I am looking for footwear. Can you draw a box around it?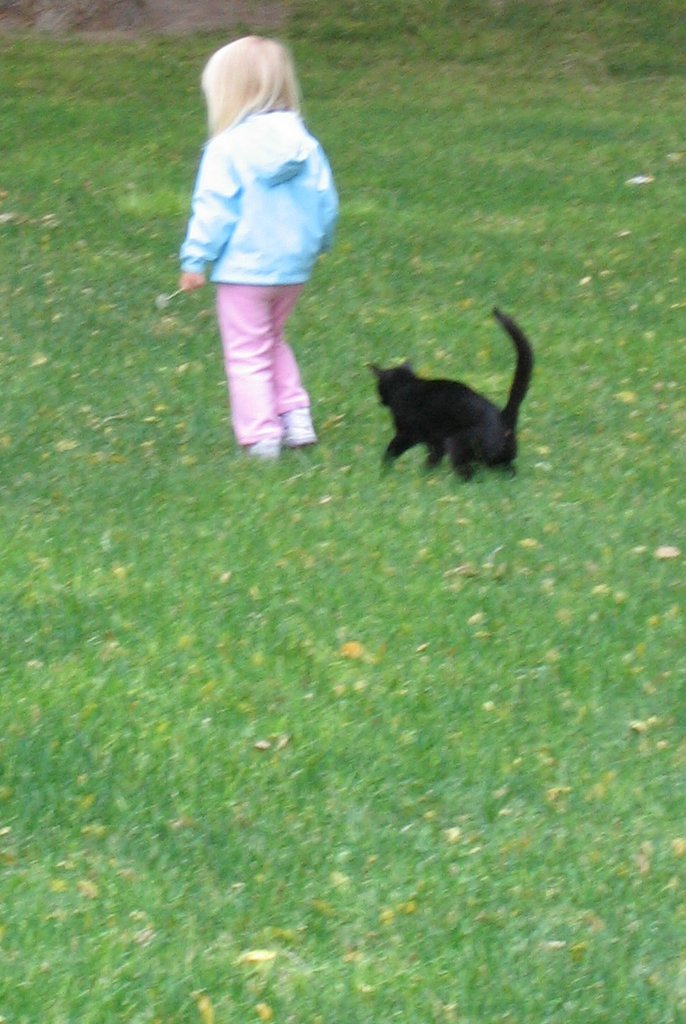
Sure, the bounding box is <box>283,409,319,443</box>.
